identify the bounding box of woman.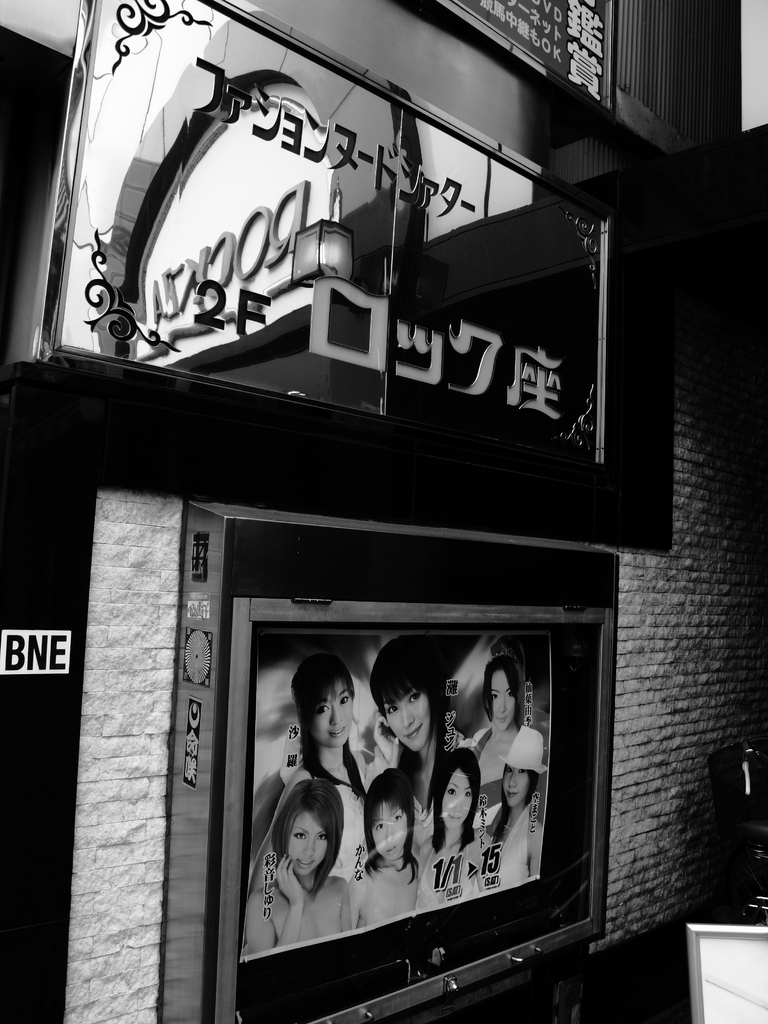
rect(282, 623, 371, 784).
